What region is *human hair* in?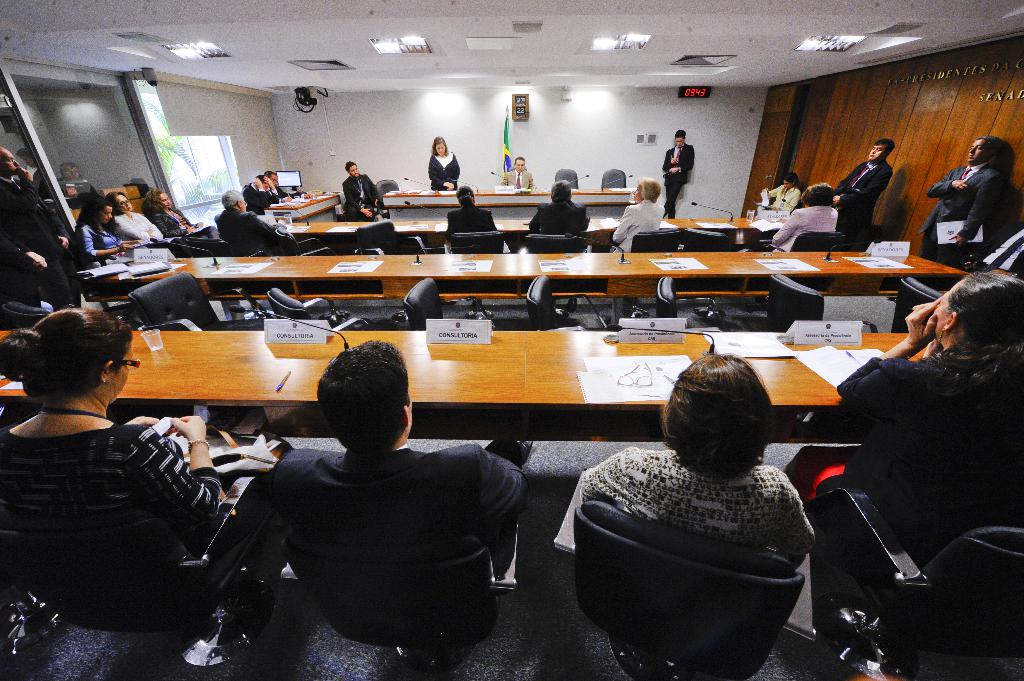
Rect(252, 175, 268, 184).
